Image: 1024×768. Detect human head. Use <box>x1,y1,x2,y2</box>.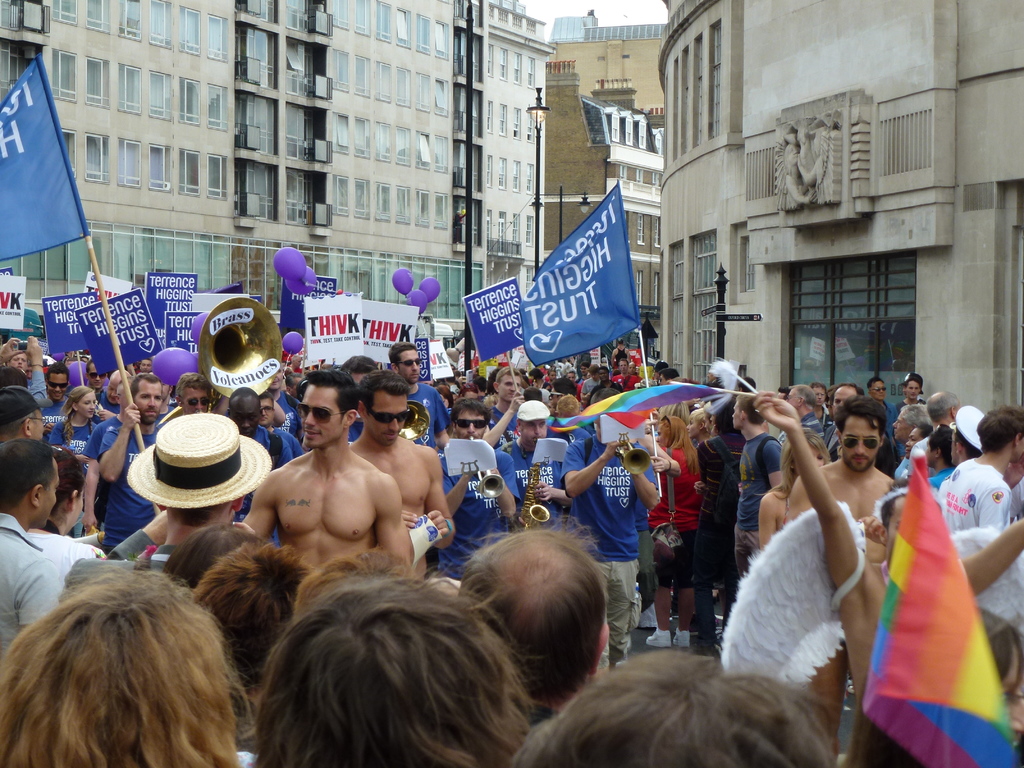
<box>954,409,977,461</box>.
